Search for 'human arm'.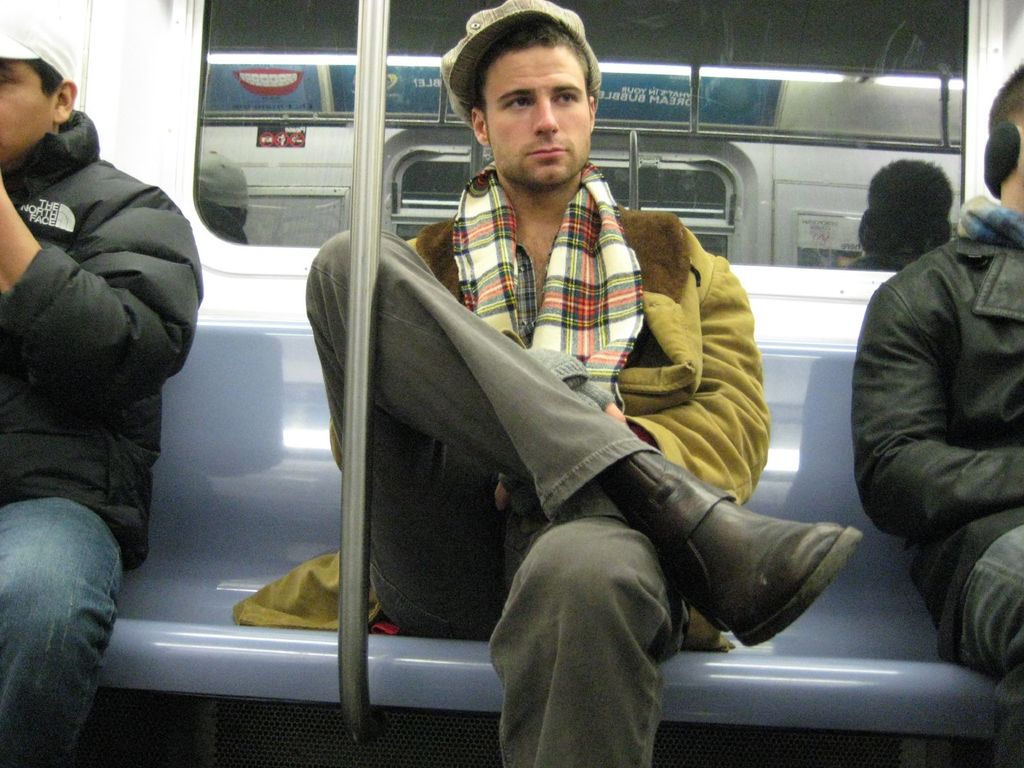
Found at 863, 293, 1011, 583.
